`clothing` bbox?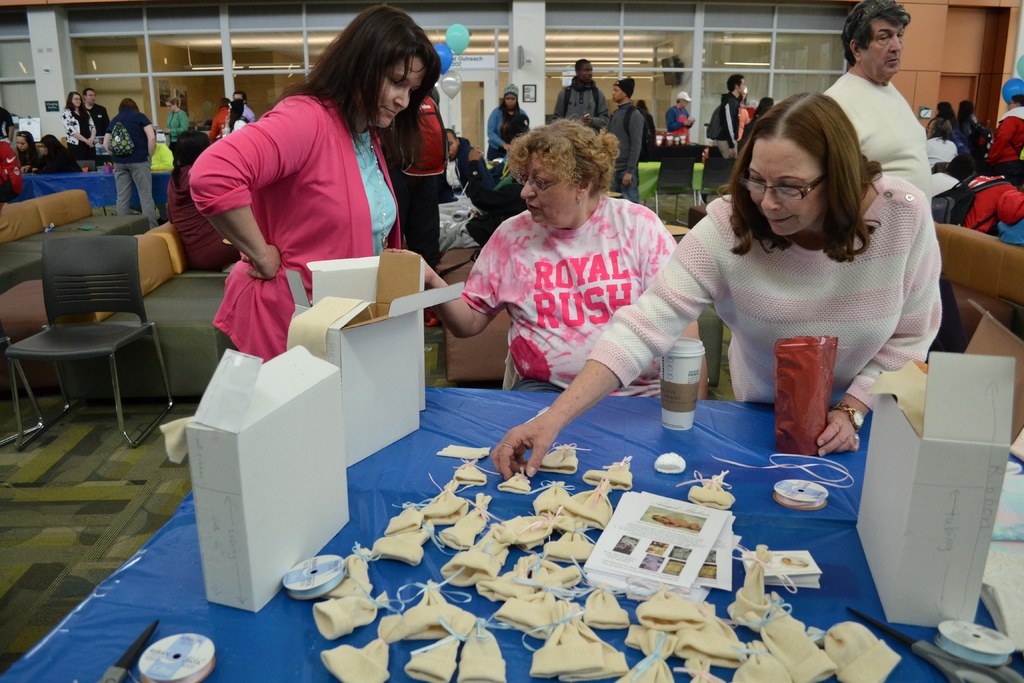
BBox(964, 179, 1023, 234)
